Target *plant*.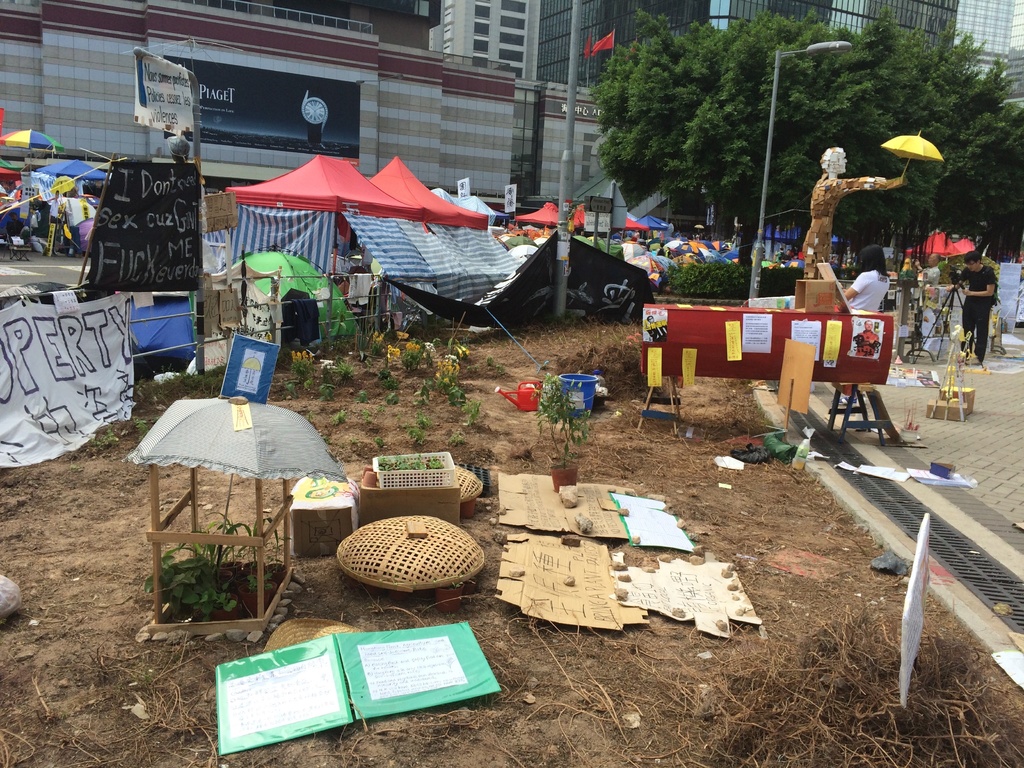
Target region: detection(424, 336, 436, 367).
